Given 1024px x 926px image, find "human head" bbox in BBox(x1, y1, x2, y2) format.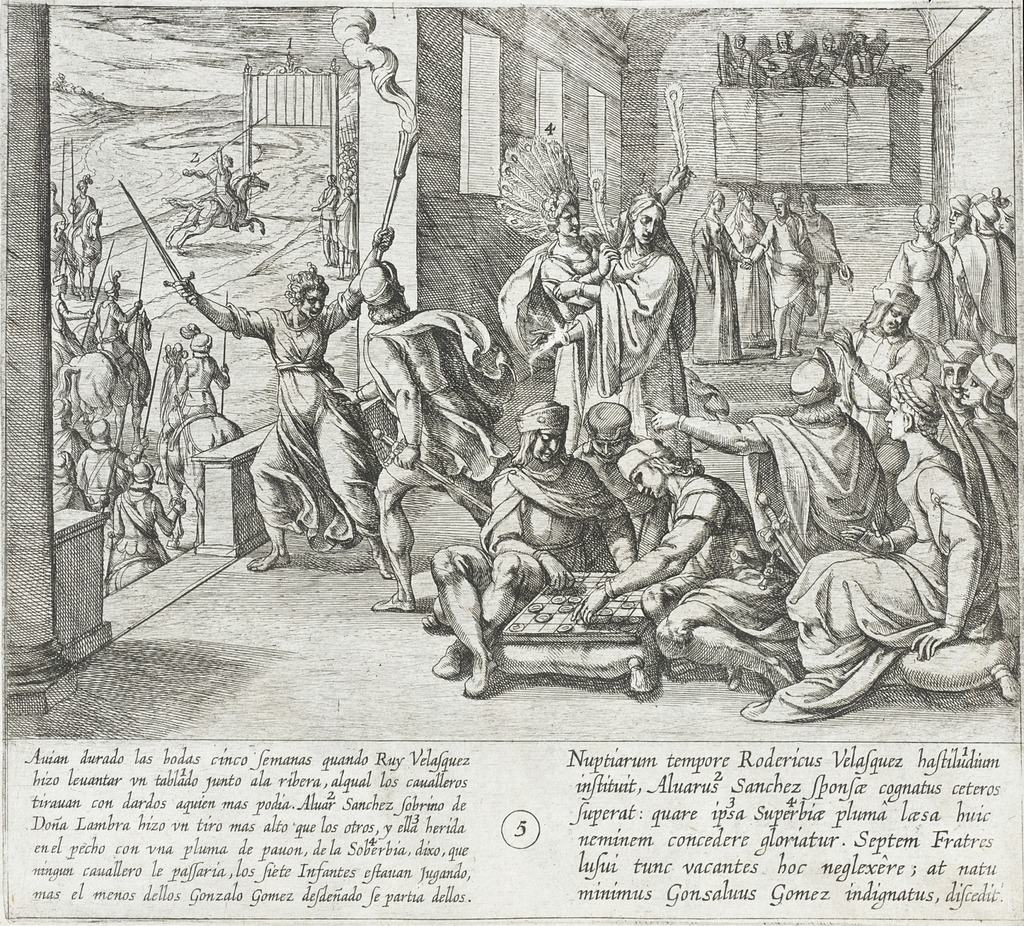
BBox(998, 199, 1022, 234).
